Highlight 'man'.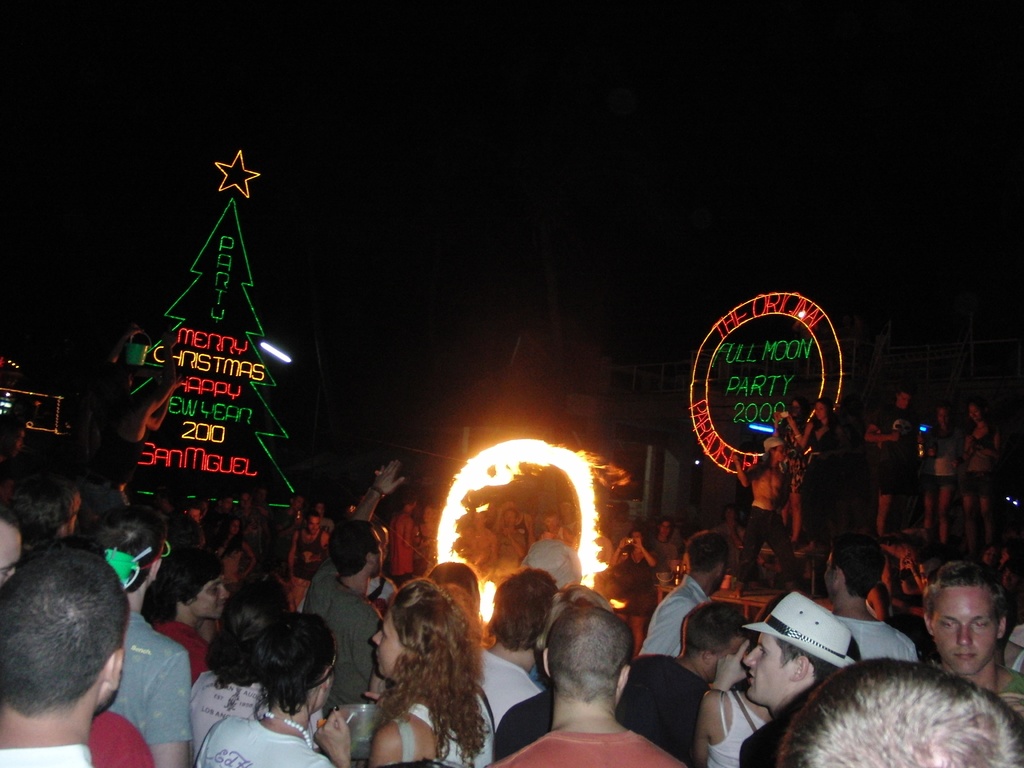
Highlighted region: l=917, t=558, r=1022, b=717.
